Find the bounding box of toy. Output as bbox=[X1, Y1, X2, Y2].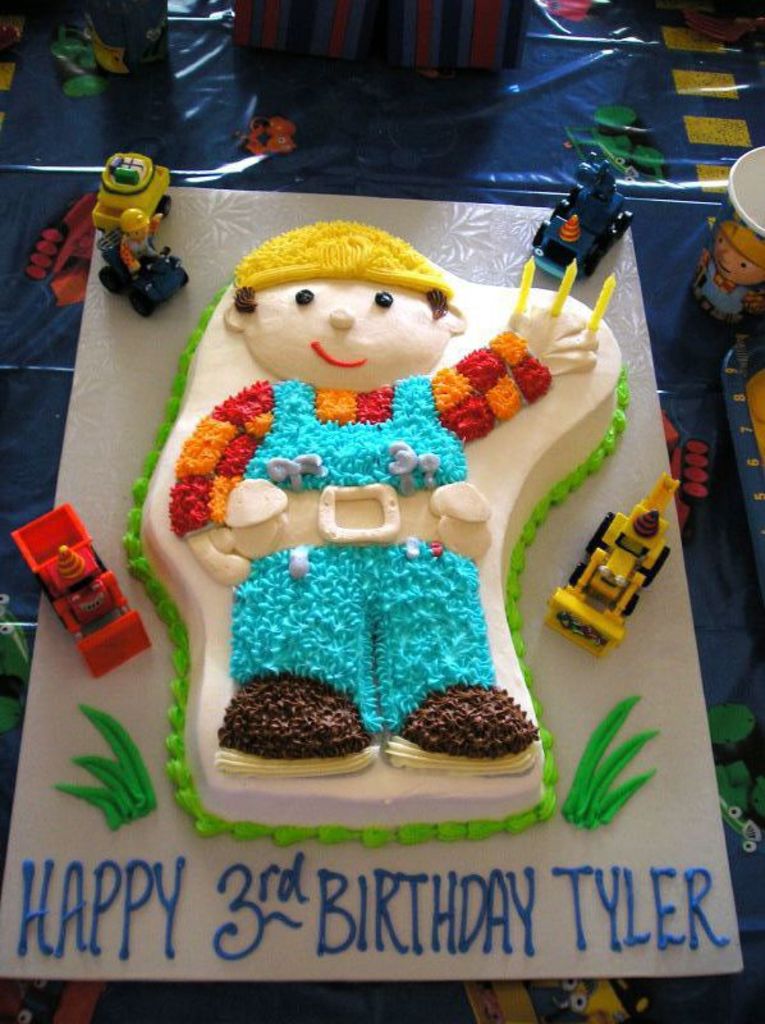
bbox=[47, 22, 128, 97].
